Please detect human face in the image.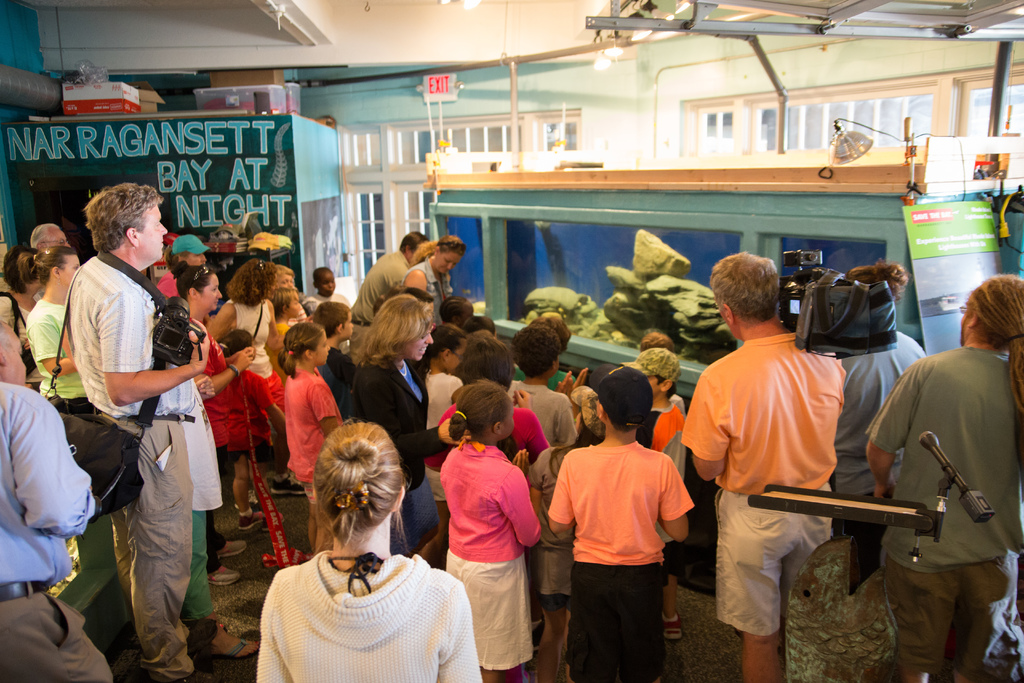
left=60, top=254, right=81, bottom=283.
